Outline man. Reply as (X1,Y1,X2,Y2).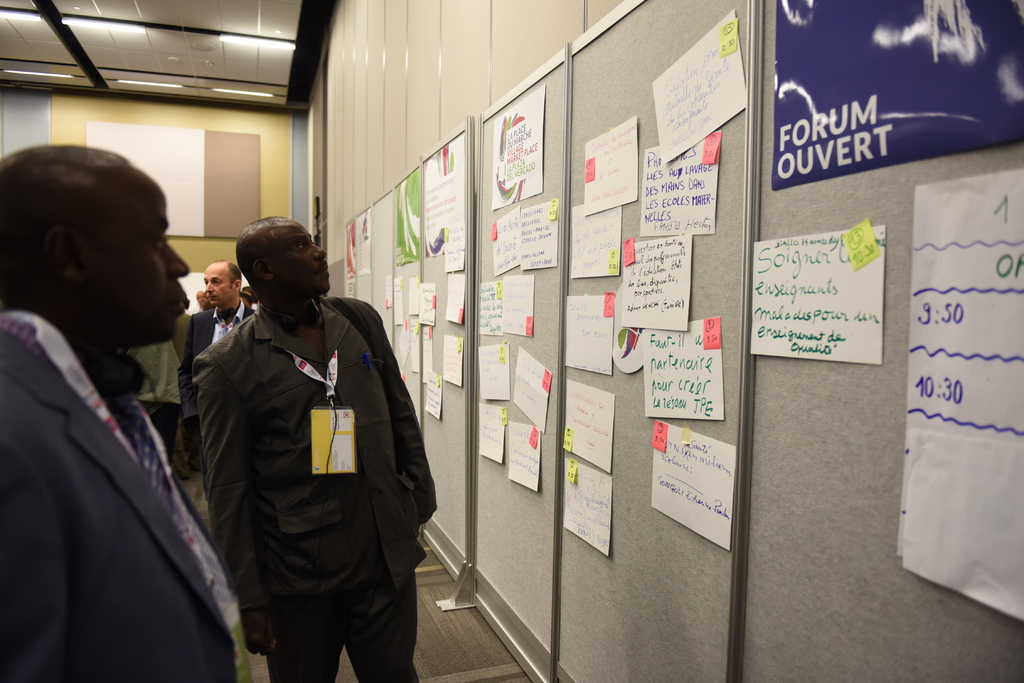
(184,260,256,503).
